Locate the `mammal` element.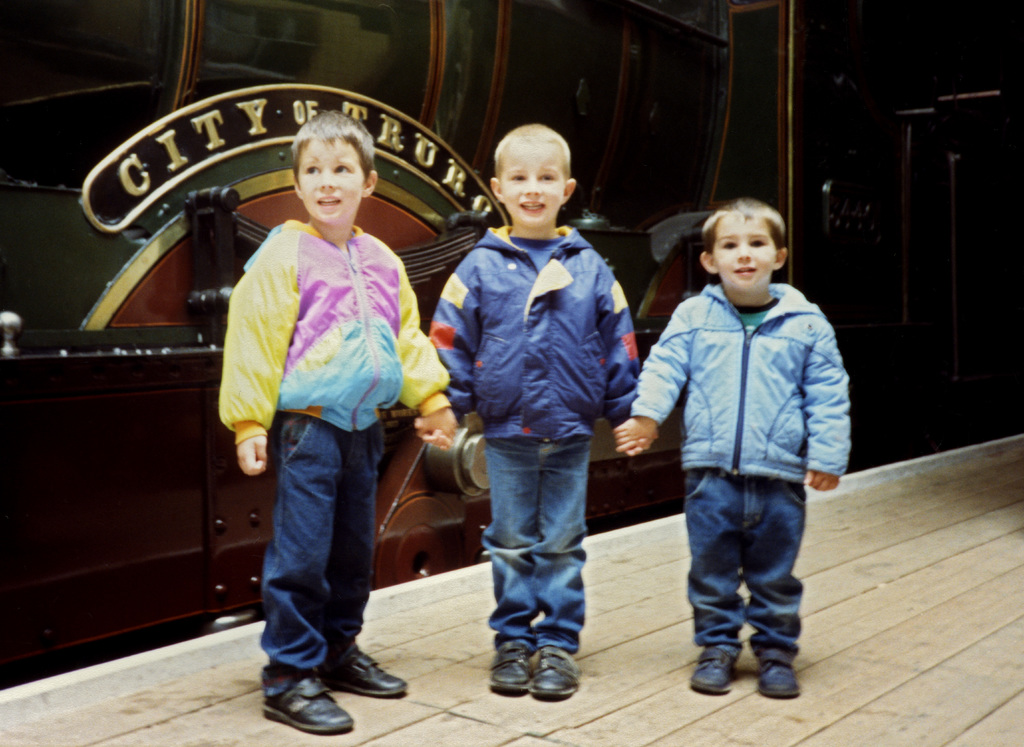
Element bbox: 222, 111, 460, 737.
